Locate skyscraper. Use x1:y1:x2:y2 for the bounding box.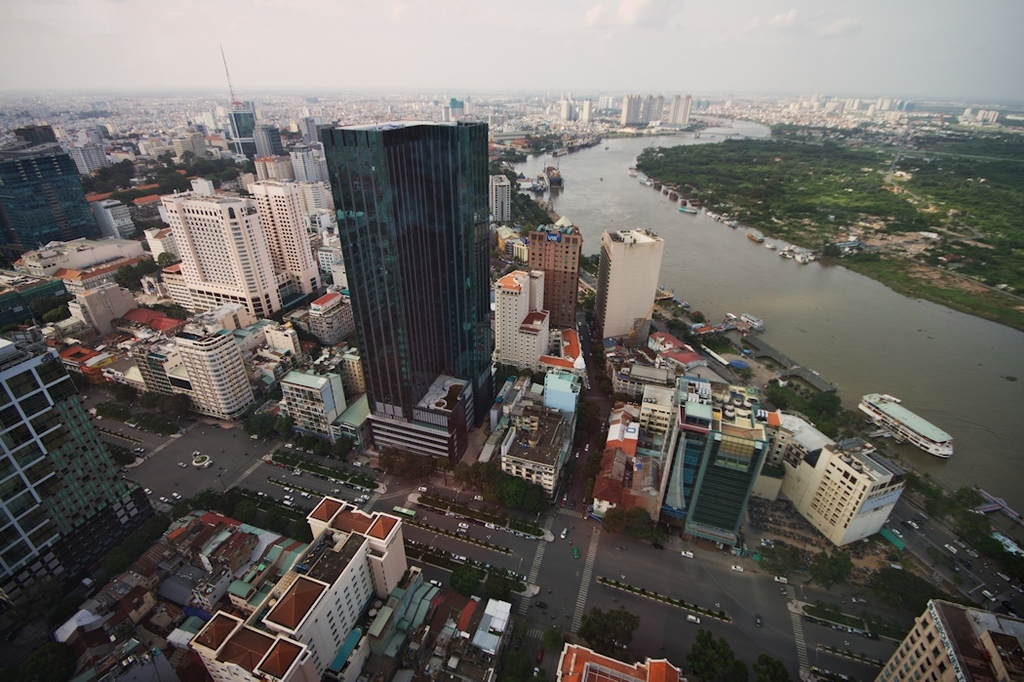
309:89:506:464.
